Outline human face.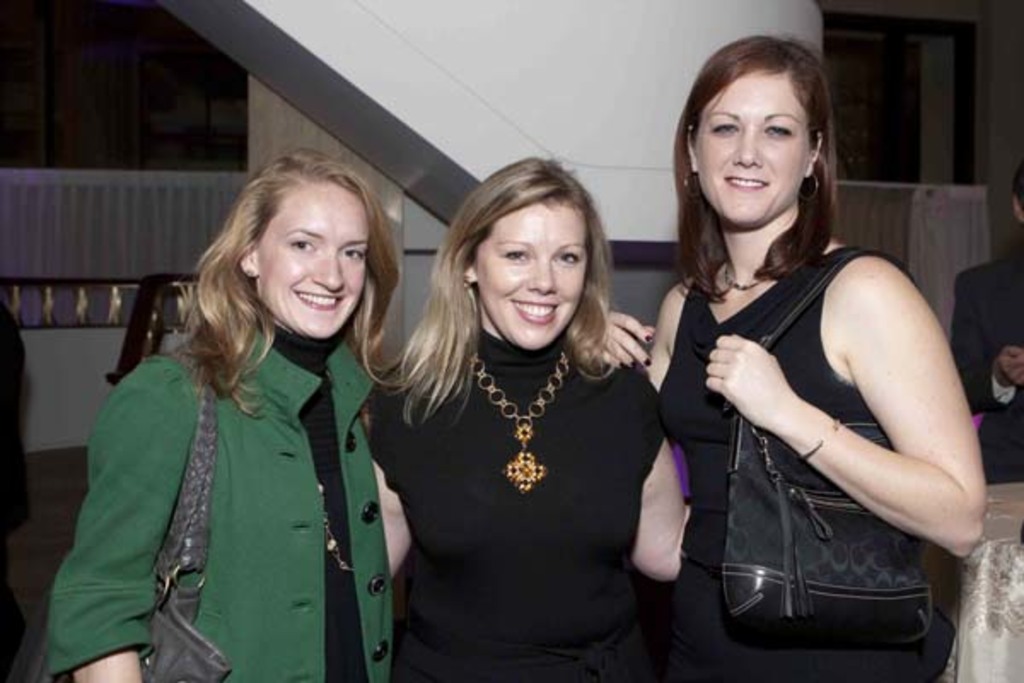
Outline: <bbox>474, 201, 587, 352</bbox>.
